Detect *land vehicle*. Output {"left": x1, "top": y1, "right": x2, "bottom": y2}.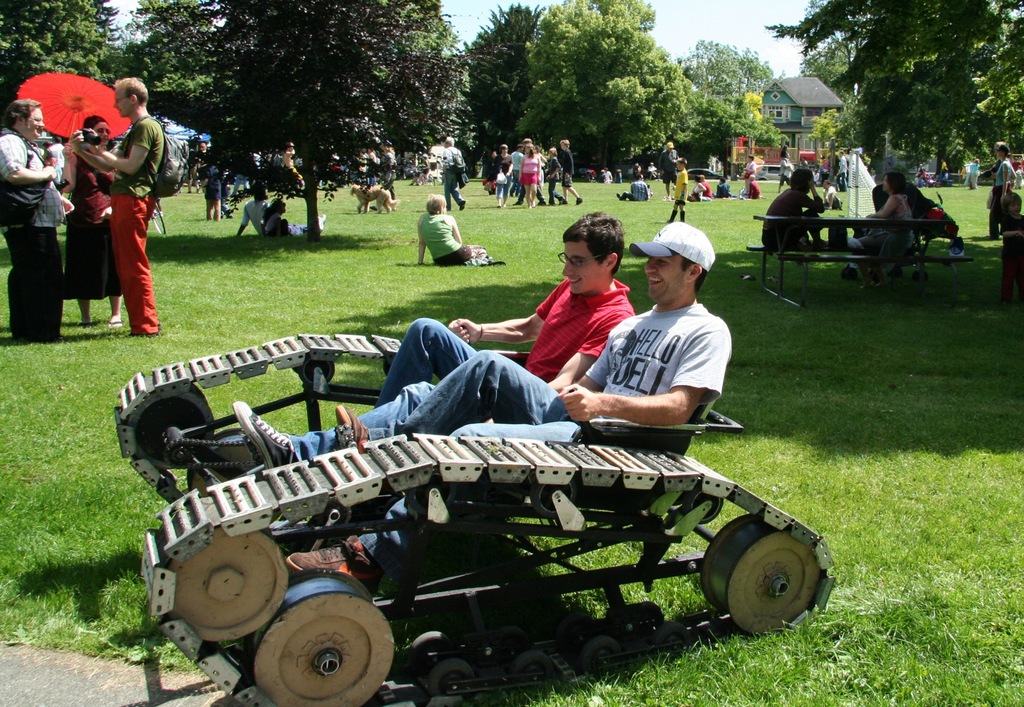
{"left": 68, "top": 334, "right": 850, "bottom": 684}.
